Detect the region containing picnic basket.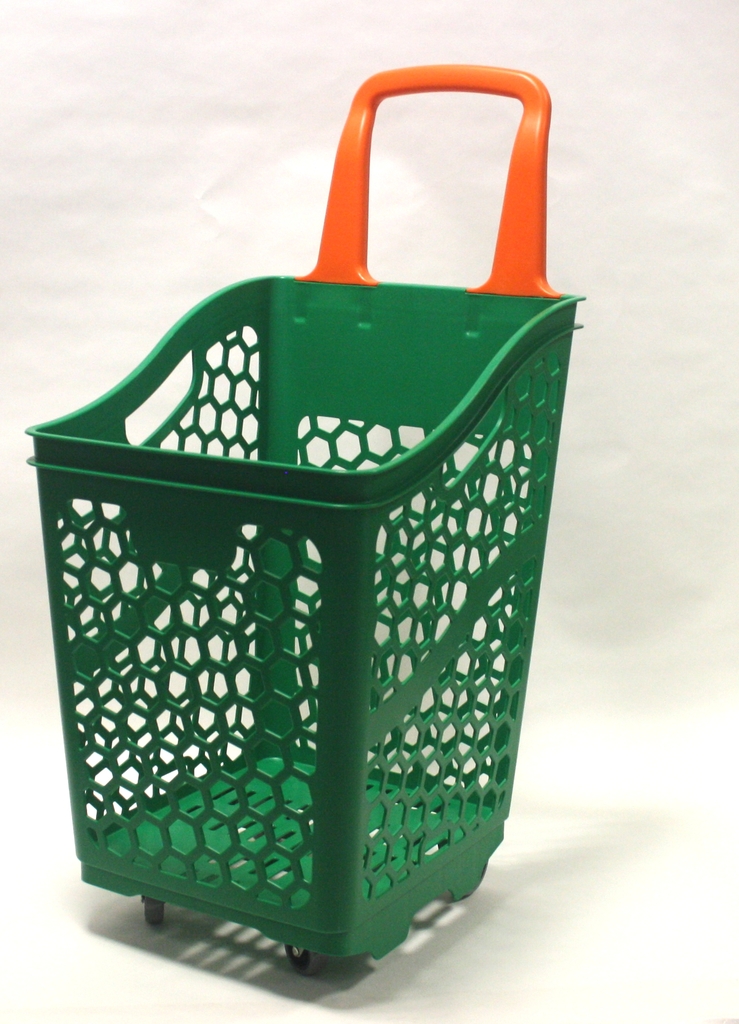
26, 63, 585, 977.
